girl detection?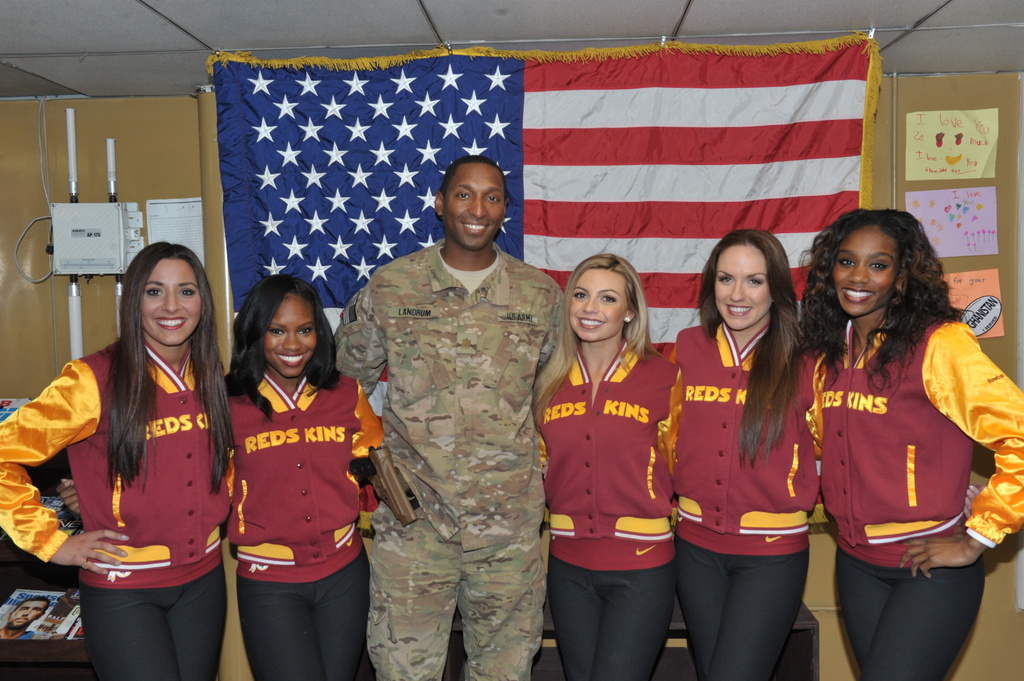
{"x1": 54, "y1": 272, "x2": 385, "y2": 680}
